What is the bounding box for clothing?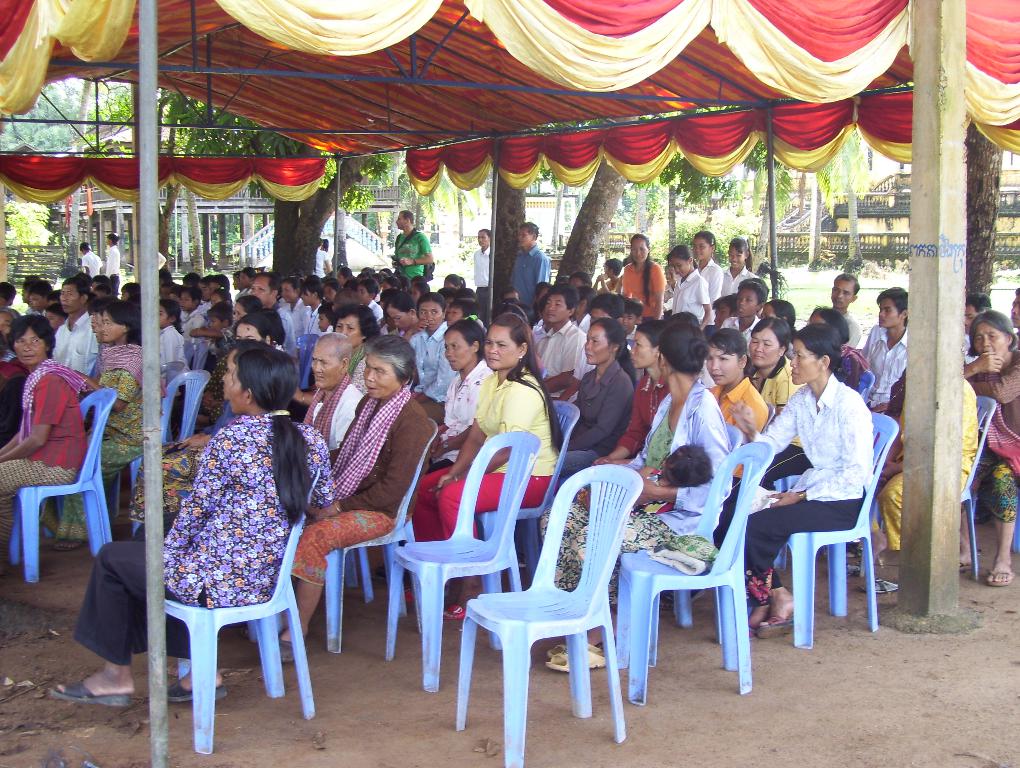
left=963, top=332, right=978, bottom=363.
